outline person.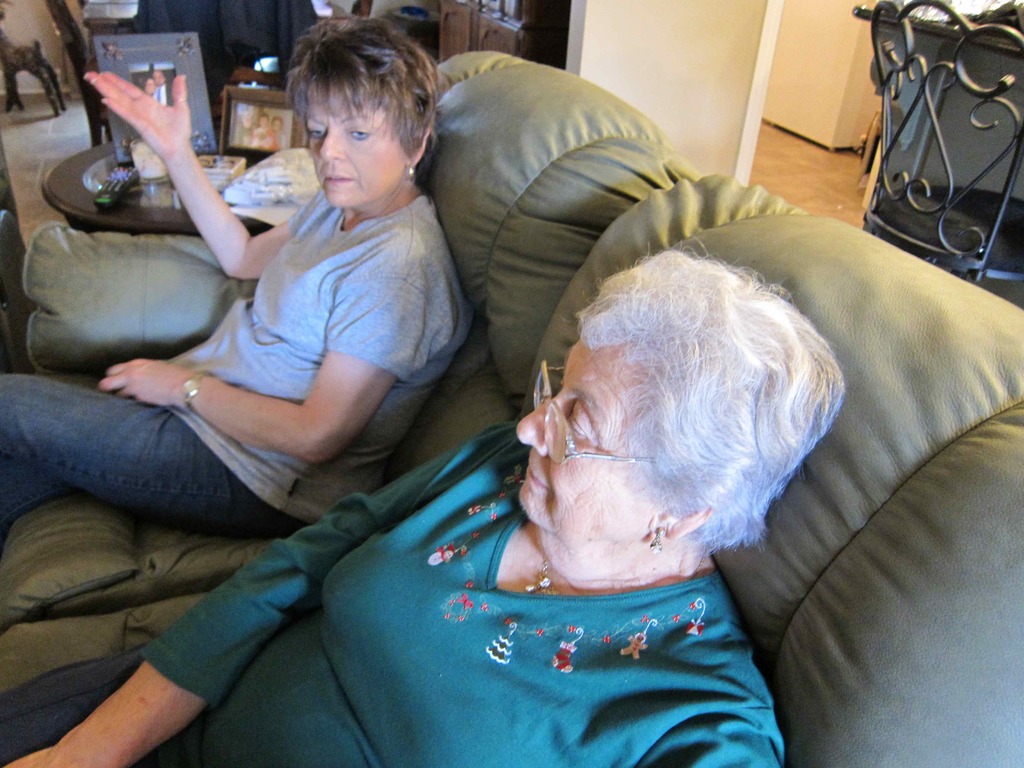
Outline: crop(90, 30, 470, 584).
